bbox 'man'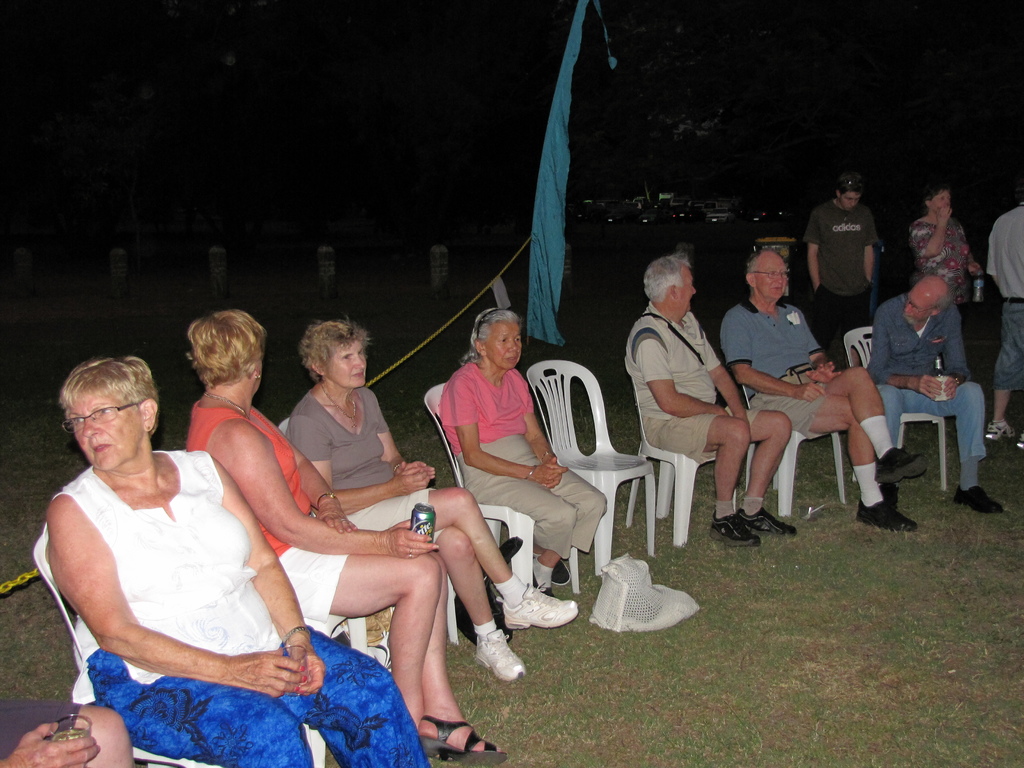
{"x1": 984, "y1": 198, "x2": 1023, "y2": 443}
